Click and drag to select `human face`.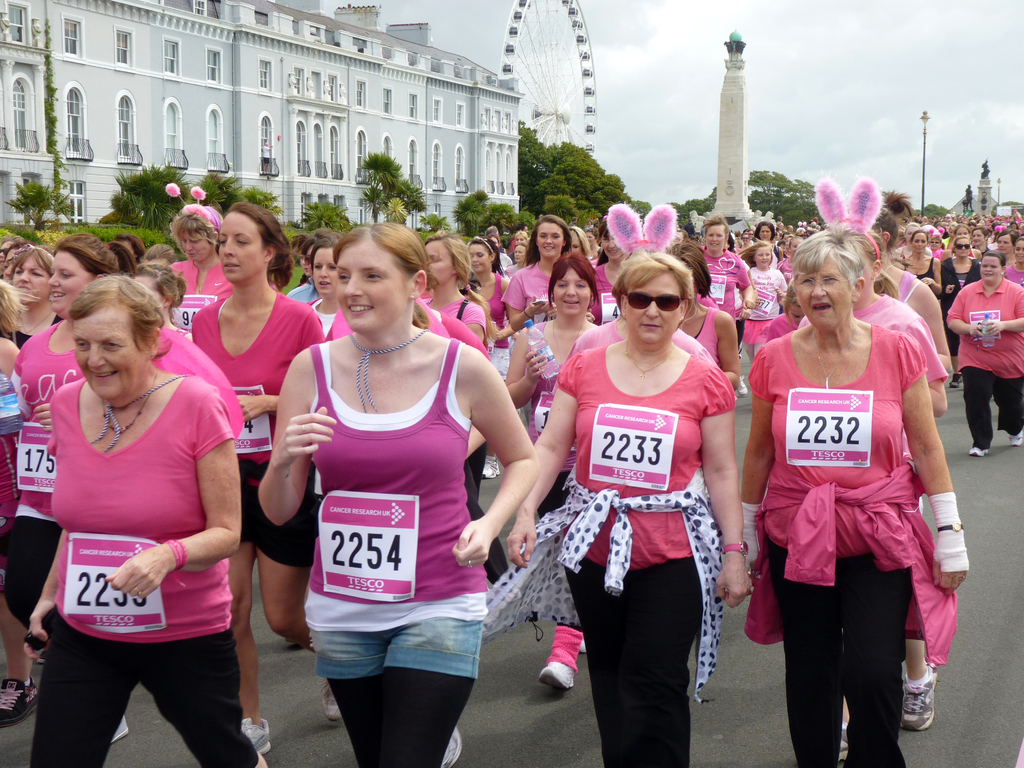
Selection: l=979, t=254, r=1002, b=282.
